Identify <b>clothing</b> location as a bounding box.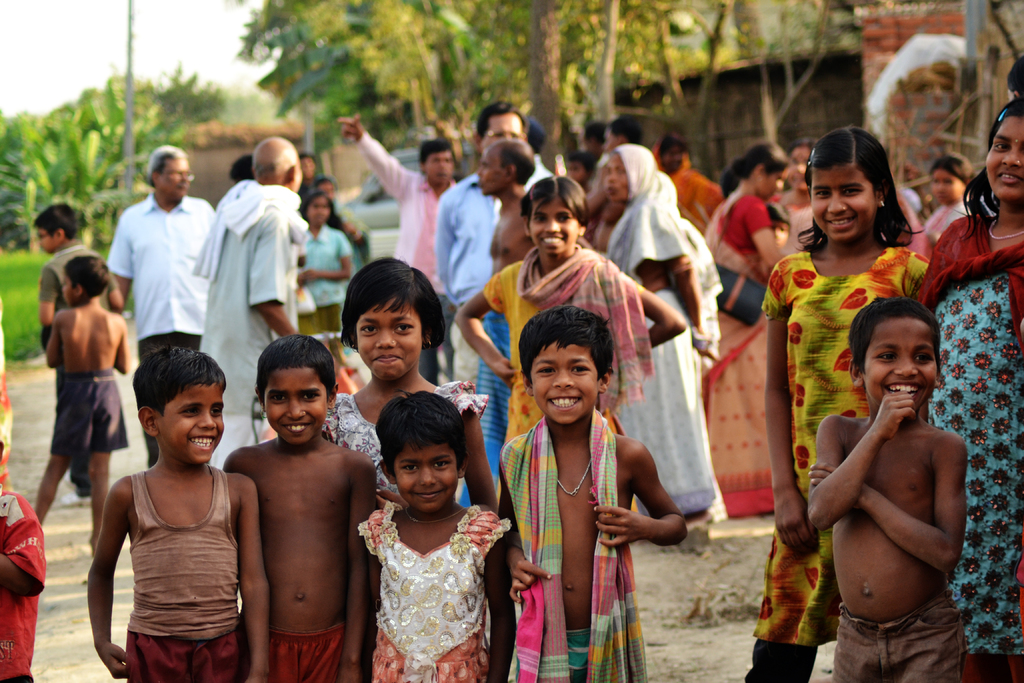
40,244,118,507.
